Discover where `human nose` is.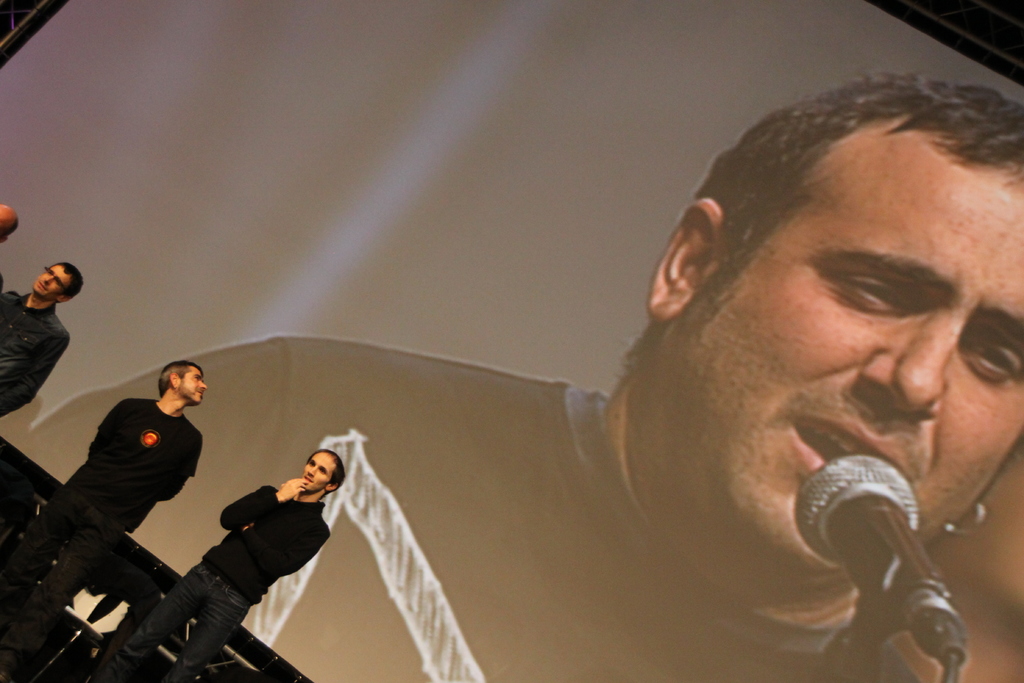
Discovered at (left=45, top=276, right=57, bottom=288).
